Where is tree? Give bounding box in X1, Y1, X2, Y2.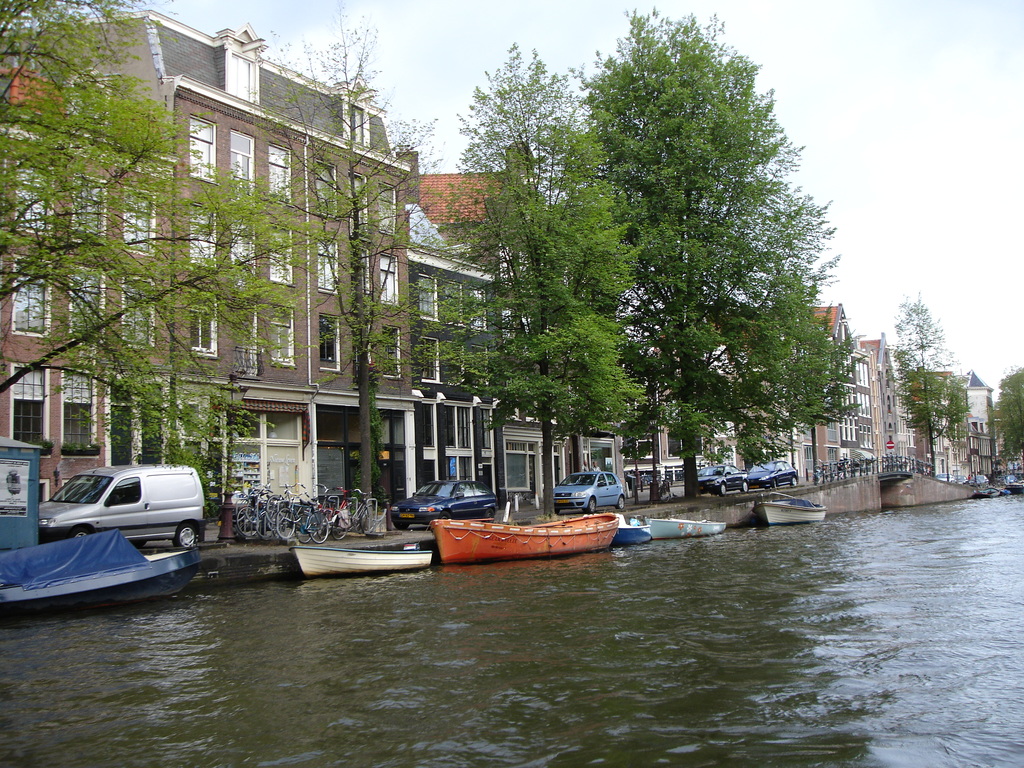
499, 45, 883, 529.
